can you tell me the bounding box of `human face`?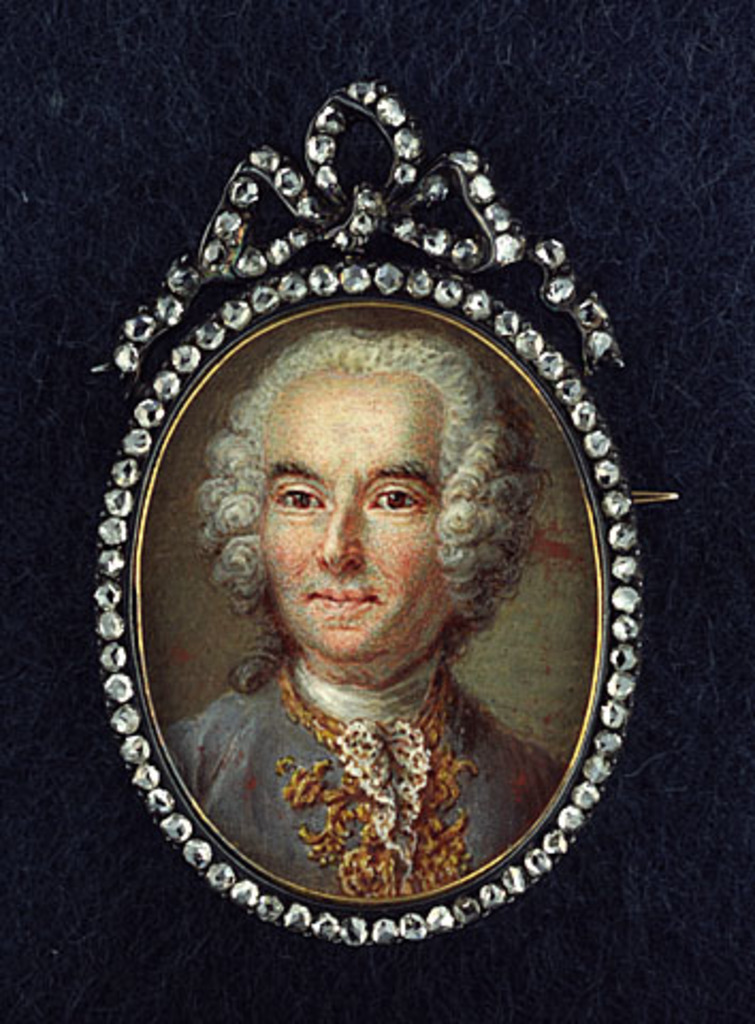
detection(252, 365, 444, 661).
